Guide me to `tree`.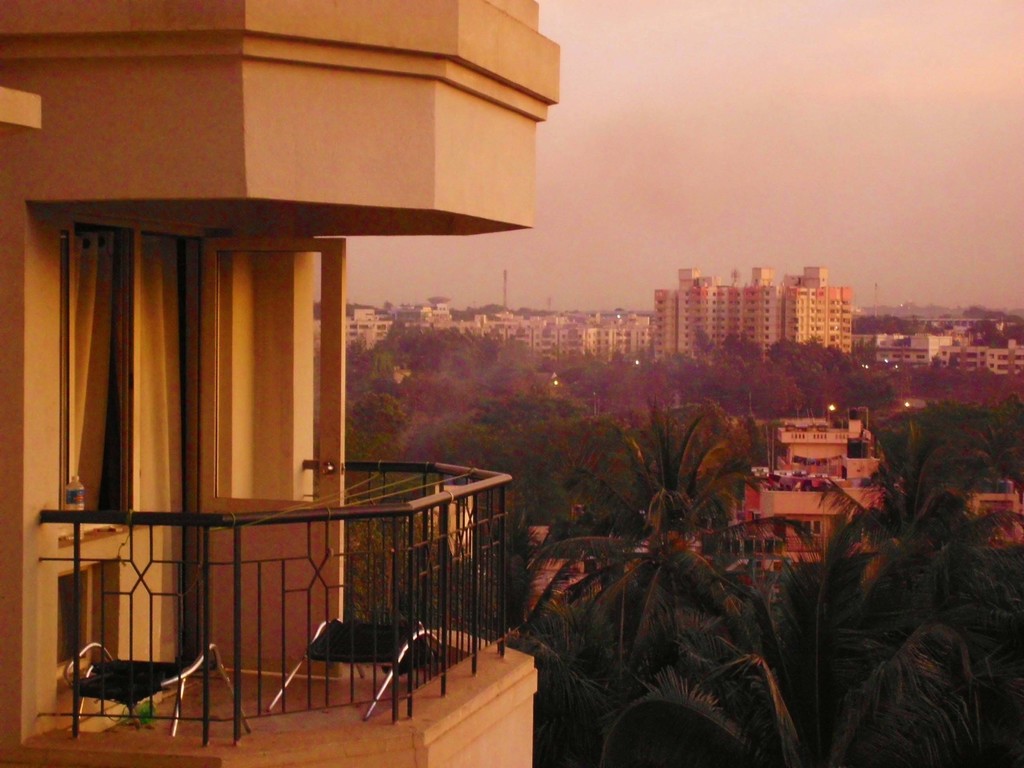
Guidance: bbox=[447, 328, 534, 394].
